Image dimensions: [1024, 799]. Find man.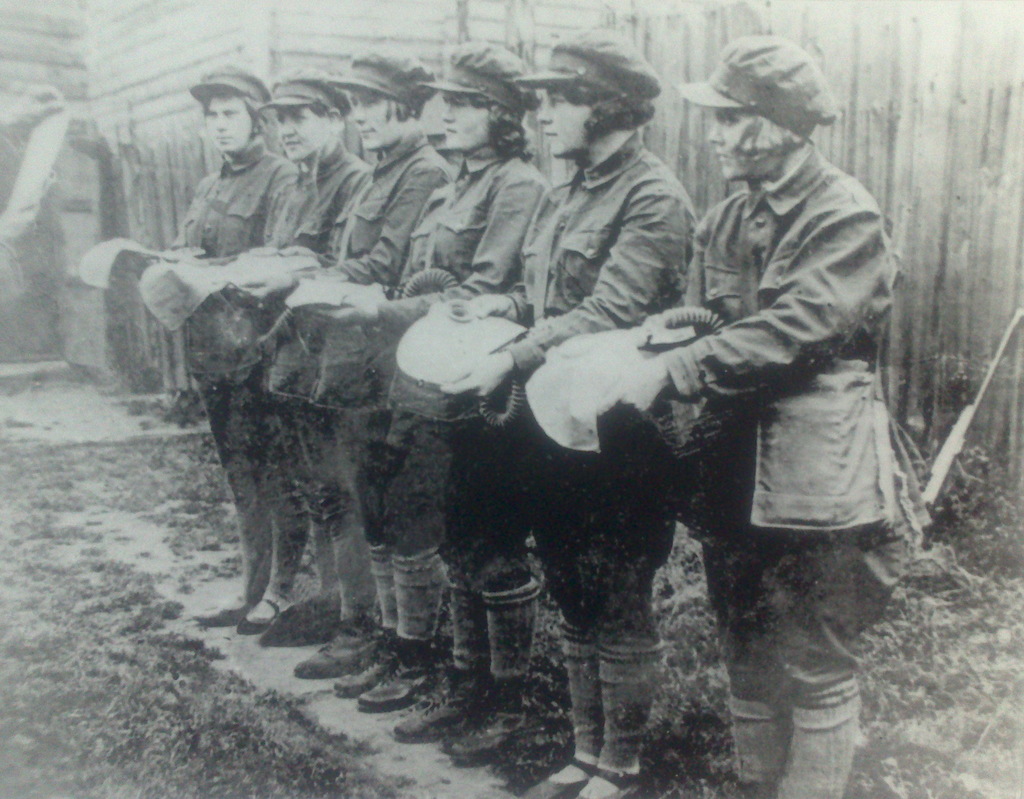
{"x1": 136, "y1": 75, "x2": 383, "y2": 681}.
